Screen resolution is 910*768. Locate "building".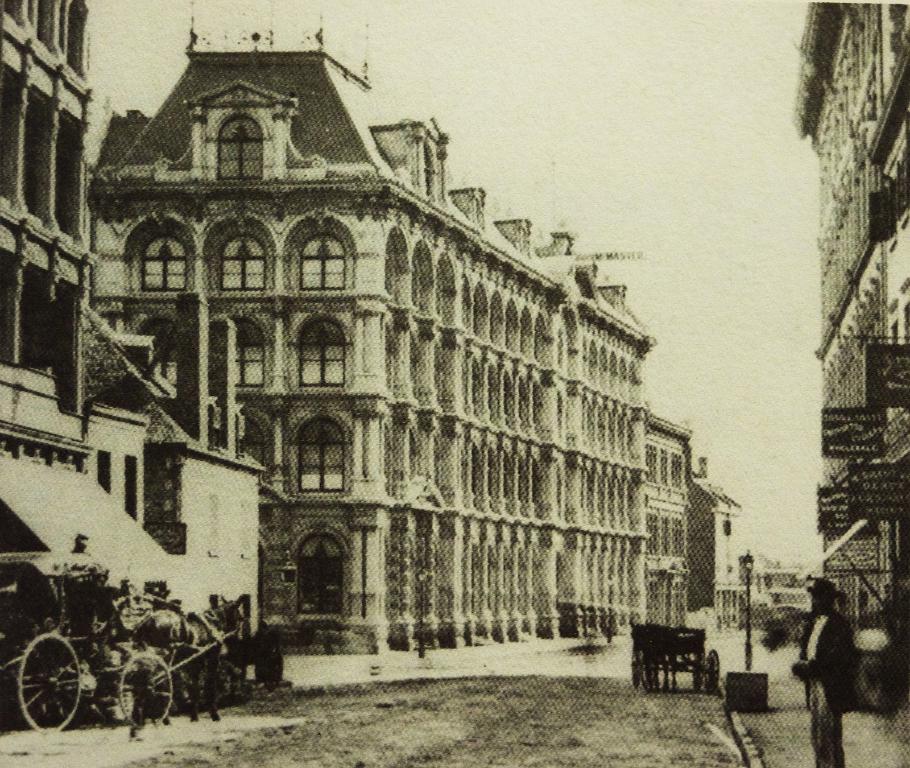
rect(642, 414, 696, 628).
